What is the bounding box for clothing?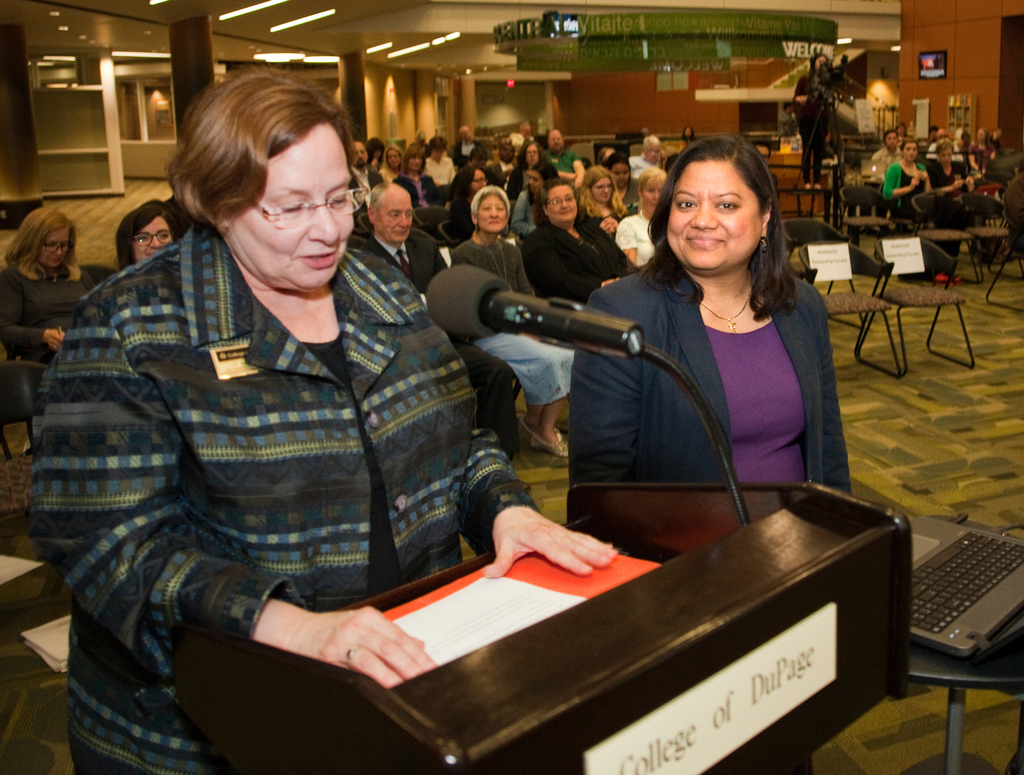
<region>425, 153, 463, 191</region>.
